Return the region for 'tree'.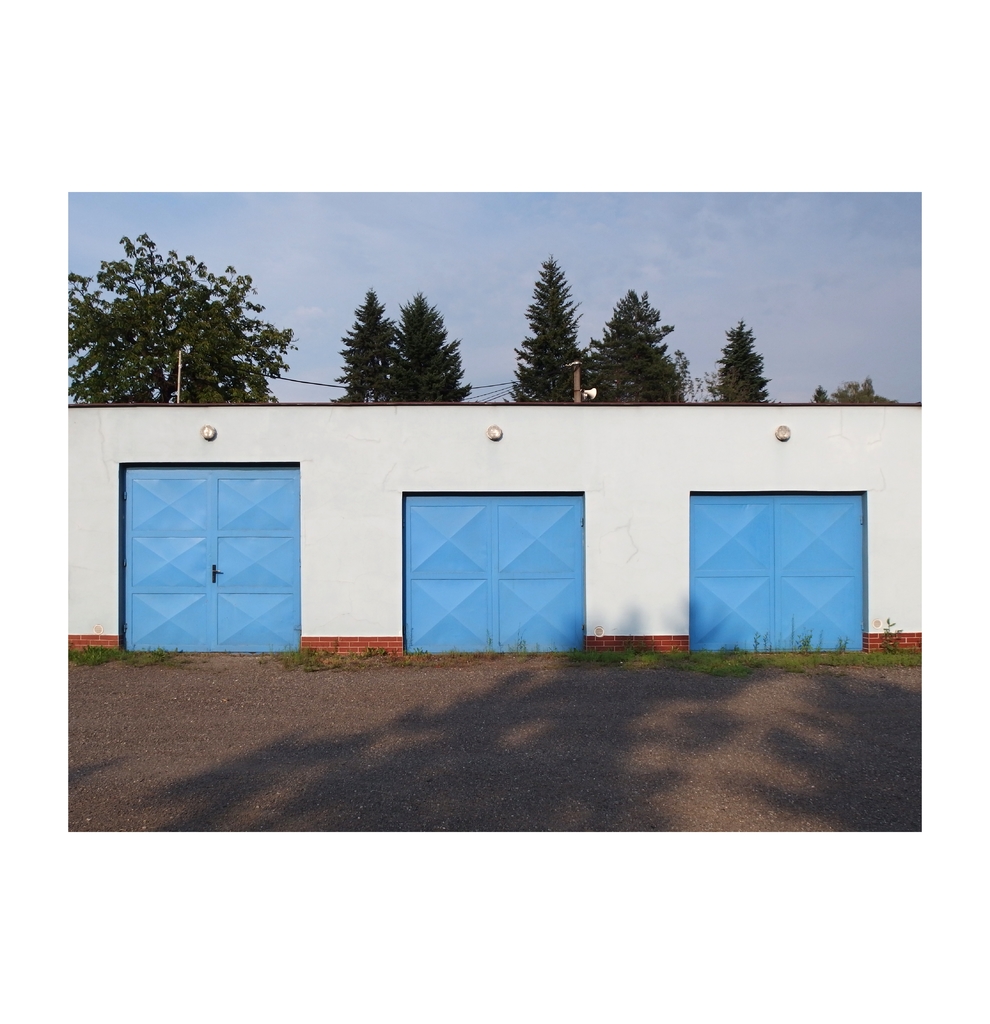
[498,256,697,403].
